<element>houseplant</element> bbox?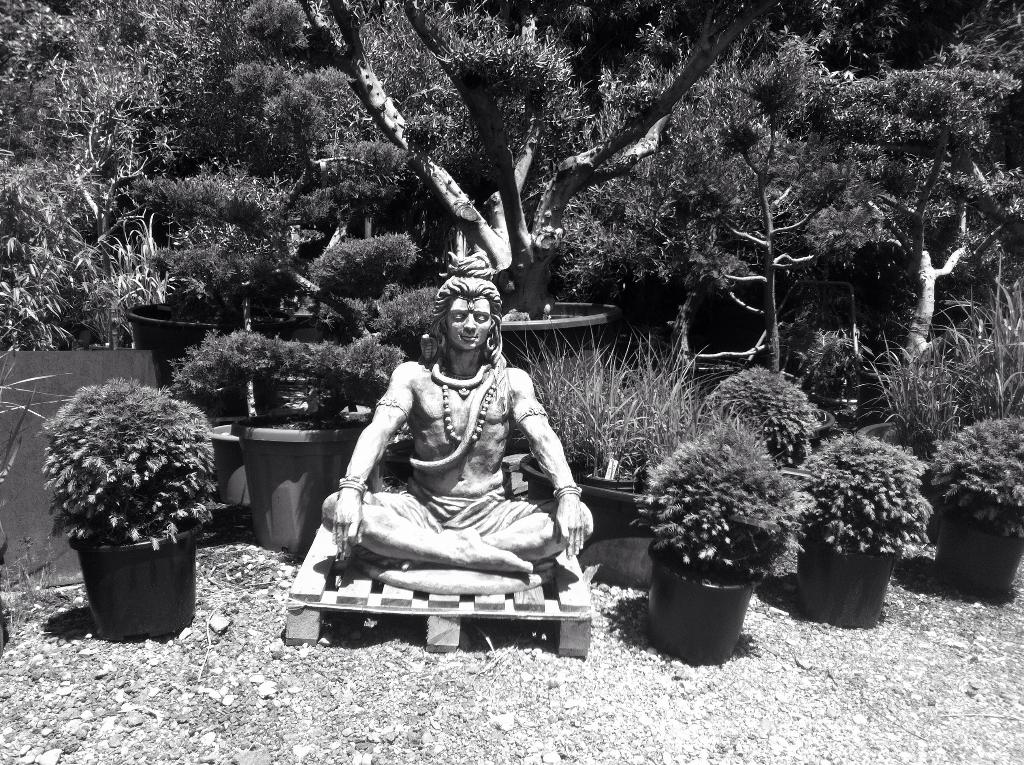
x1=514, y1=321, x2=701, y2=572
